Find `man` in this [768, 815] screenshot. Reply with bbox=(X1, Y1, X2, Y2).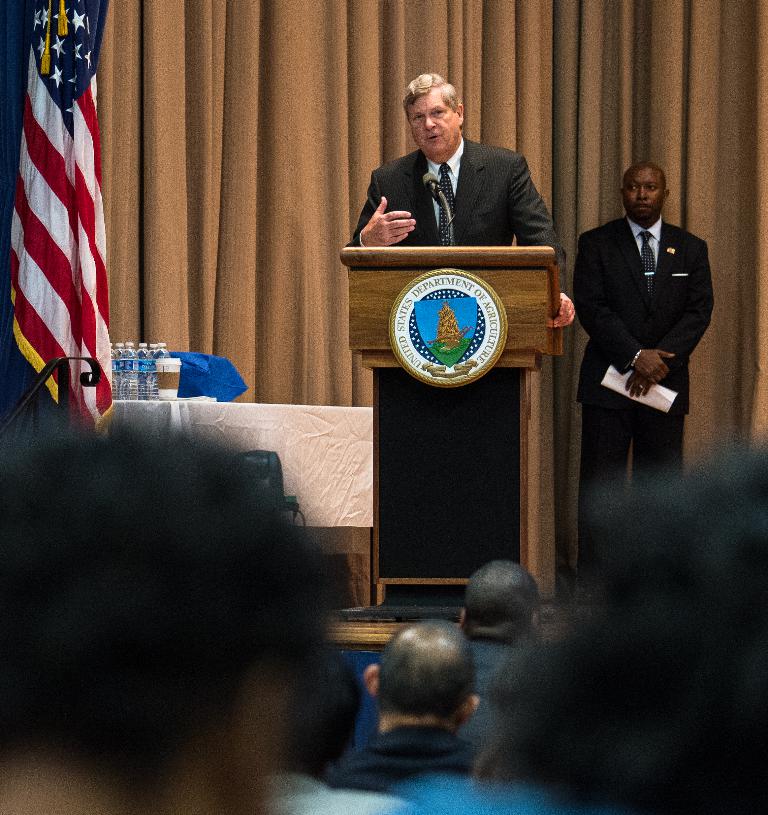
bbox=(570, 160, 721, 606).
